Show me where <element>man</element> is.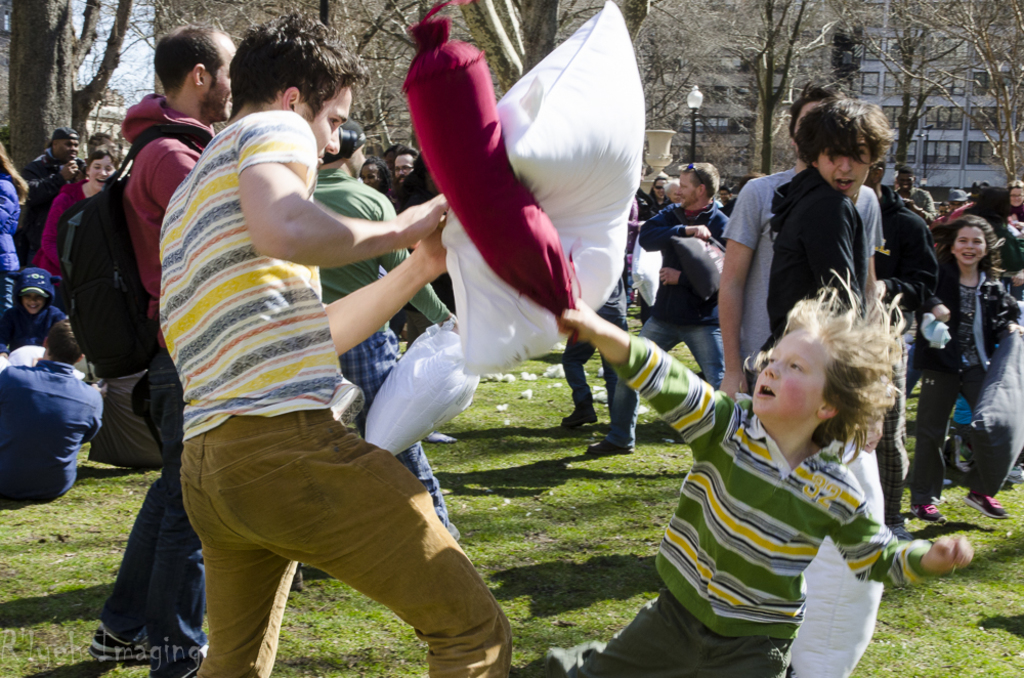
<element>man</element> is at select_region(555, 195, 633, 429).
